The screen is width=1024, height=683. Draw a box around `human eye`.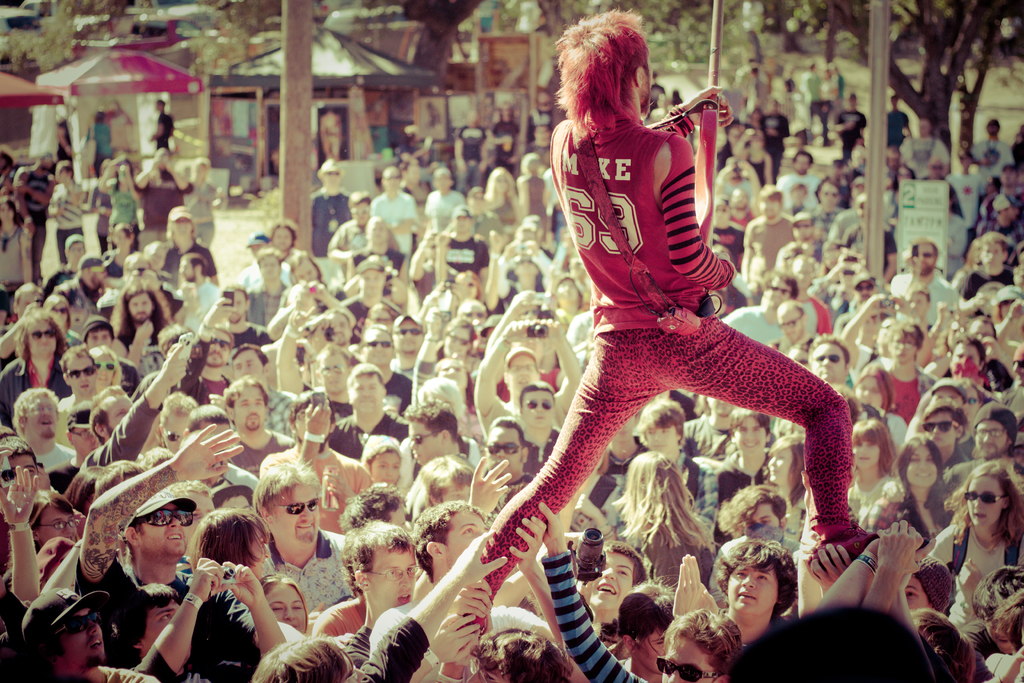
box=[156, 613, 176, 622].
